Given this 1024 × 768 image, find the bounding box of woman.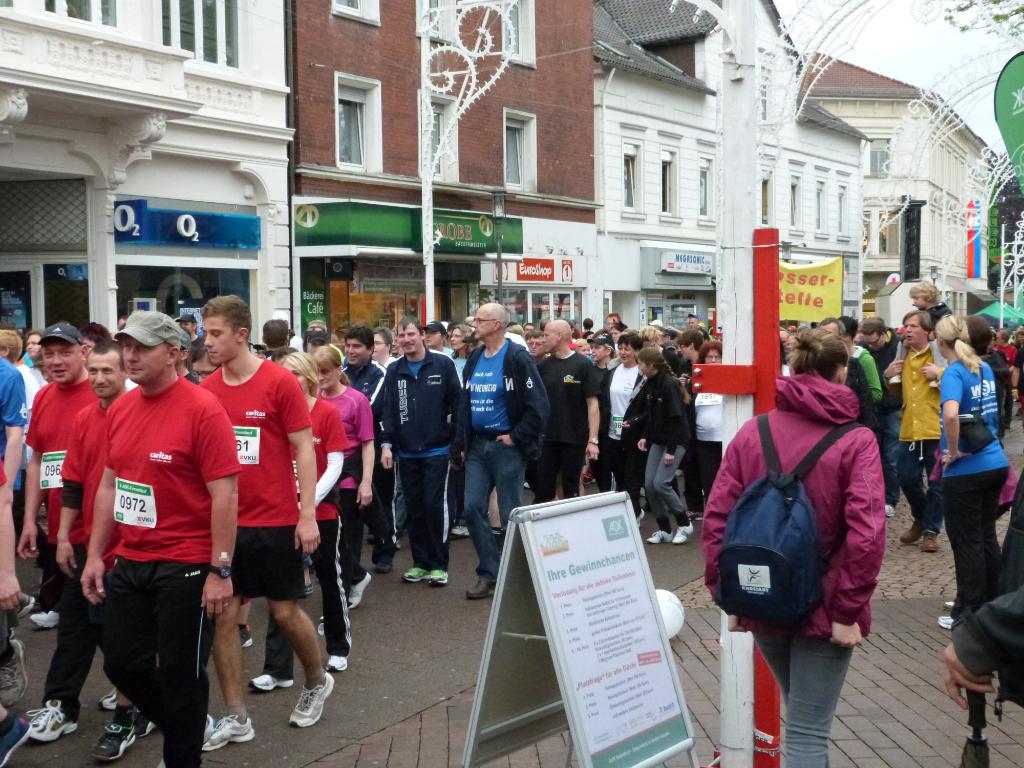
(300,348,374,606).
